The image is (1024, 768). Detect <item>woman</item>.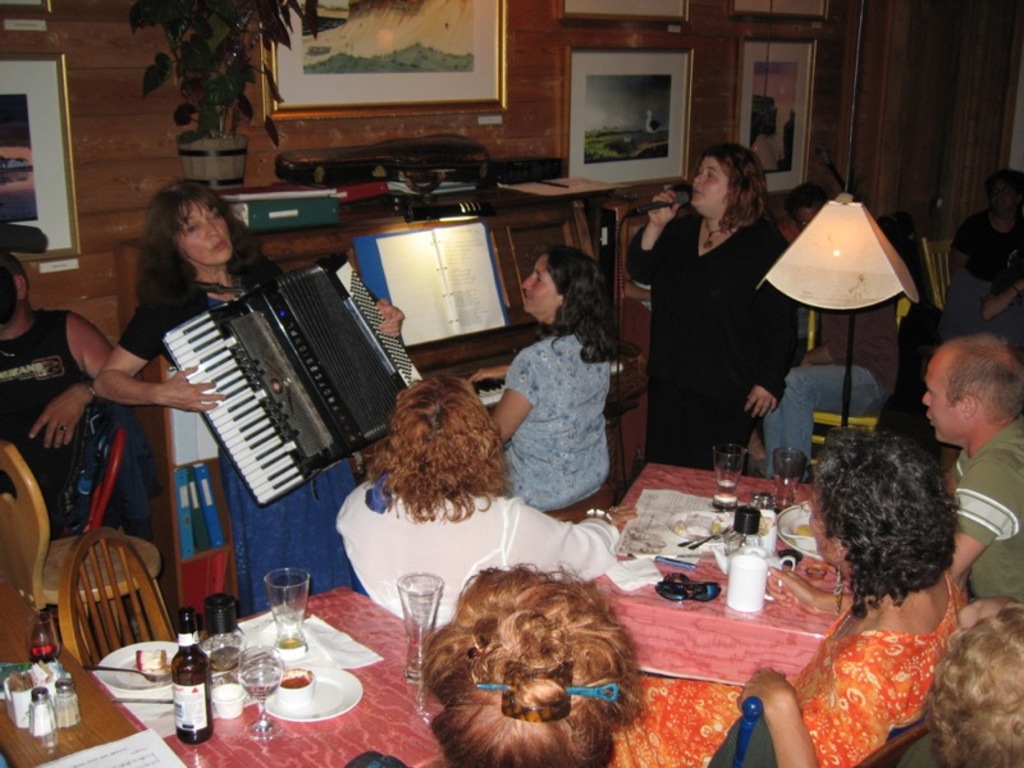
Detection: x1=483 y1=238 x2=639 y2=554.
